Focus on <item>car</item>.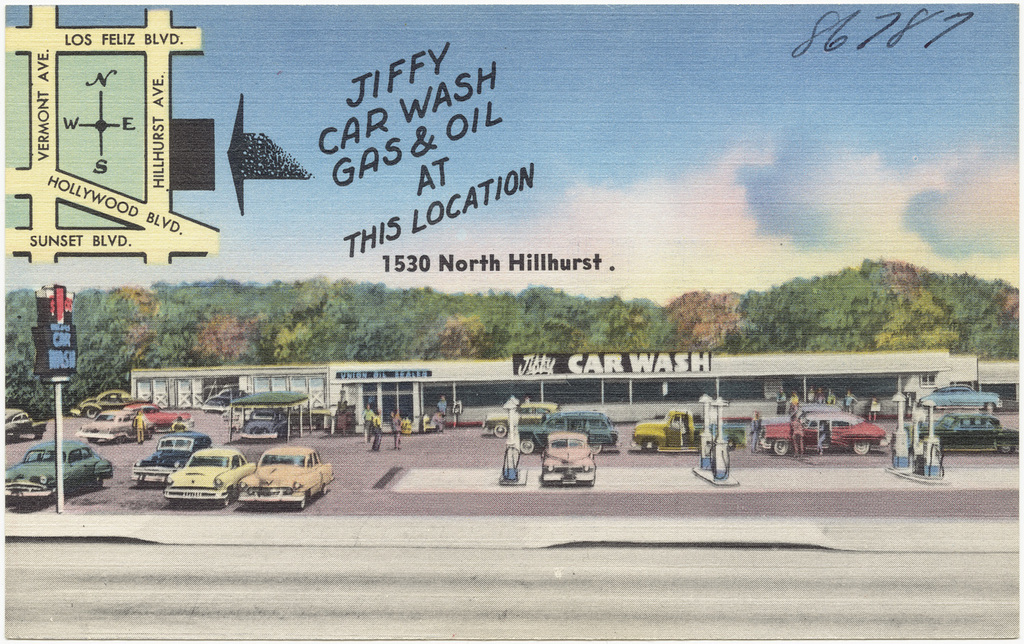
Focused at 239 445 332 512.
